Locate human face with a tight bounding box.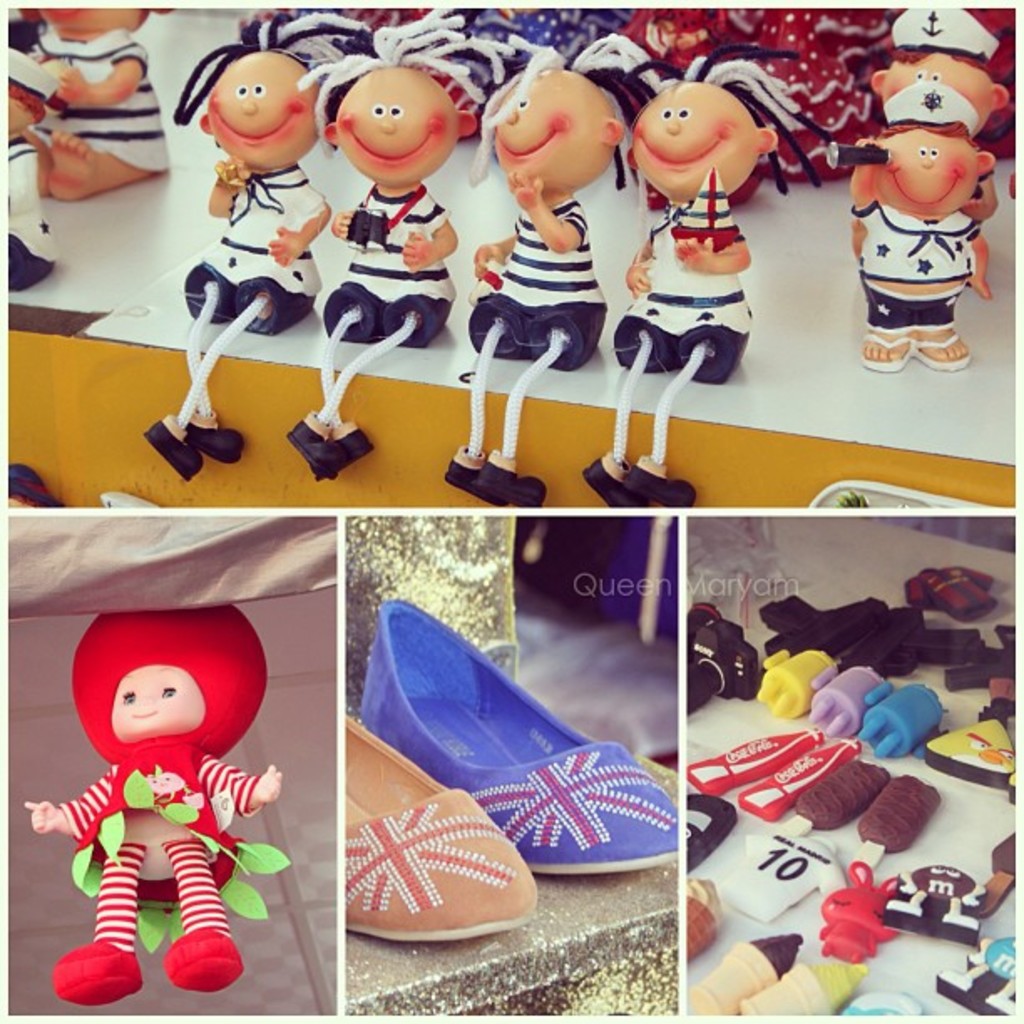
(883, 132, 982, 221).
